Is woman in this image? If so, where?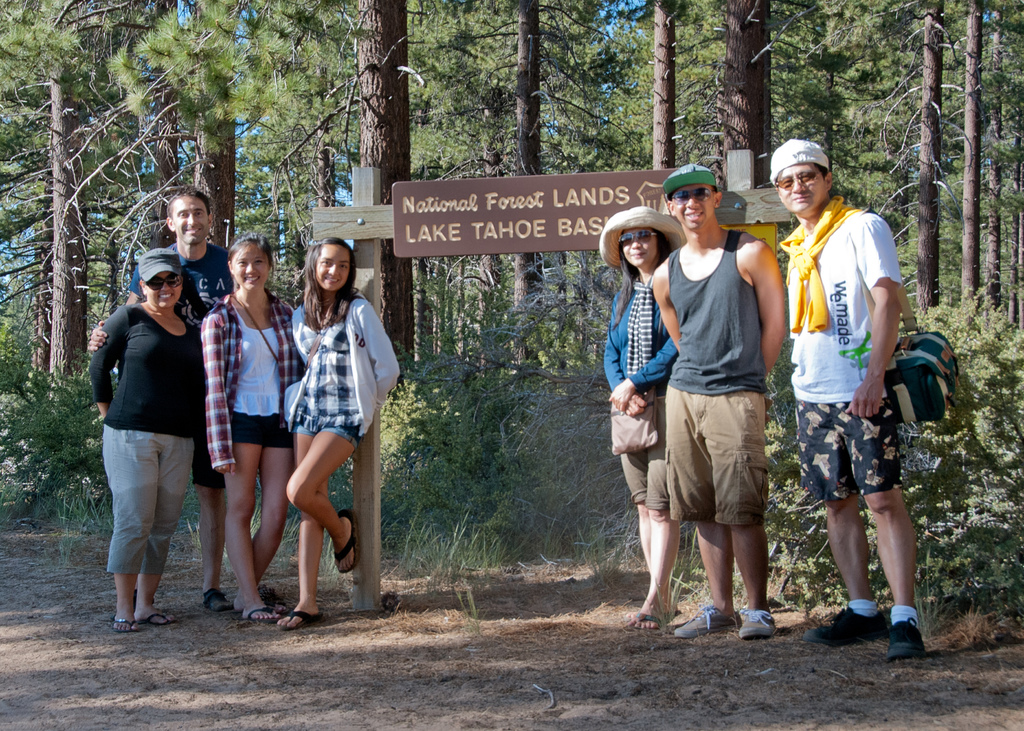
Yes, at crop(273, 239, 404, 627).
